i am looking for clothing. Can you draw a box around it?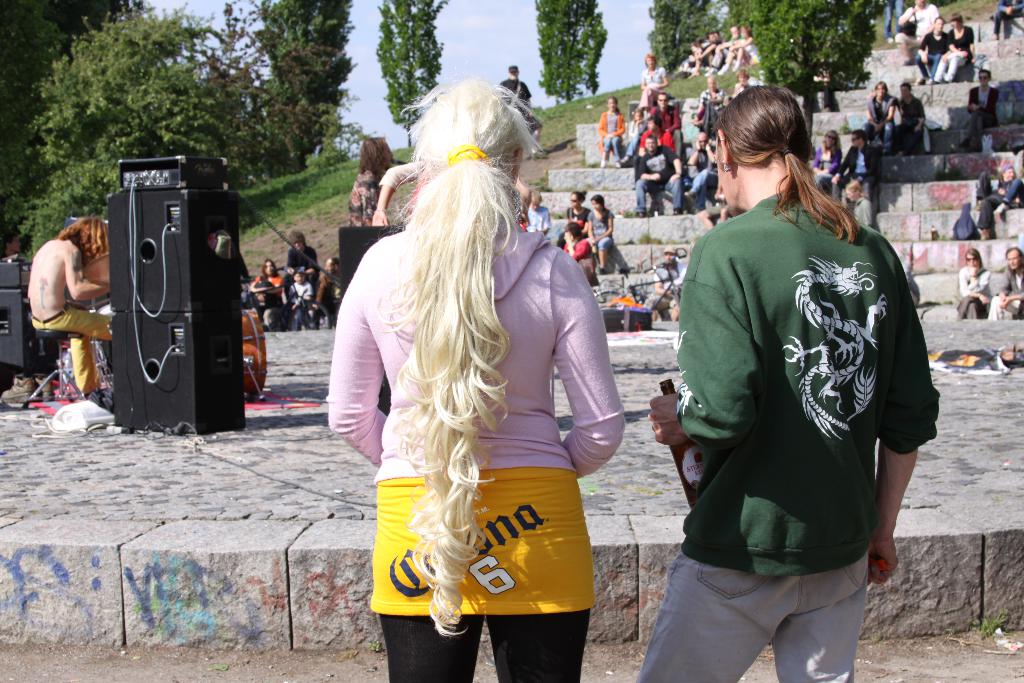
Sure, the bounding box is box(249, 270, 283, 324).
